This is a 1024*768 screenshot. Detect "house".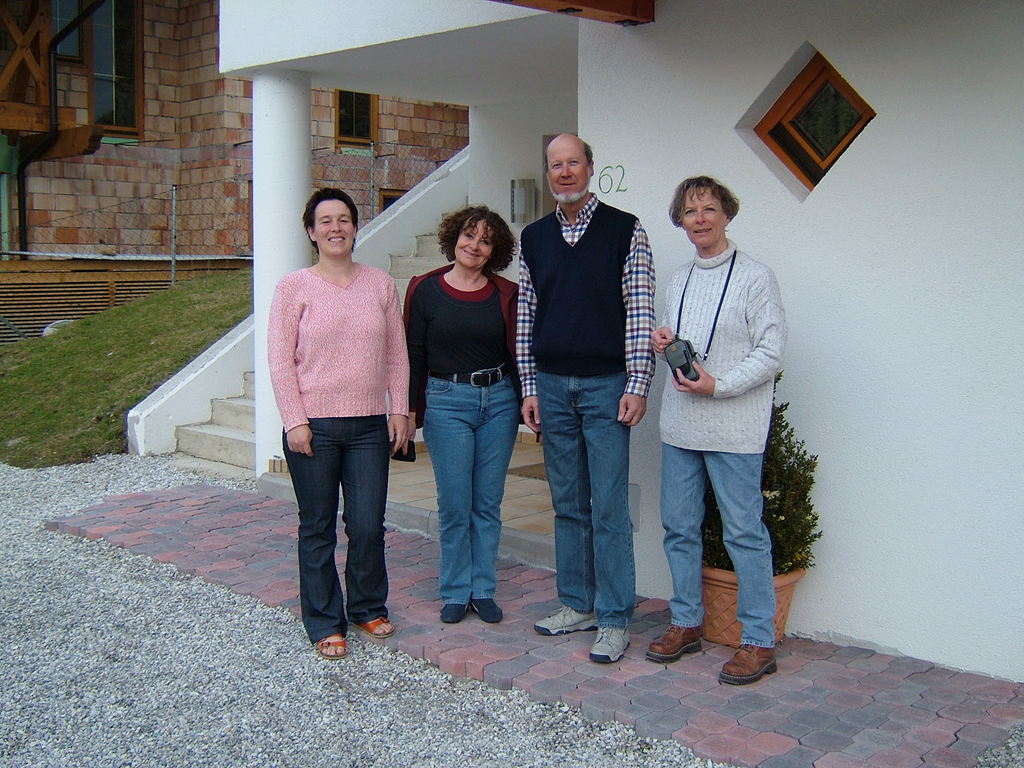
(left=0, top=0, right=473, bottom=356).
